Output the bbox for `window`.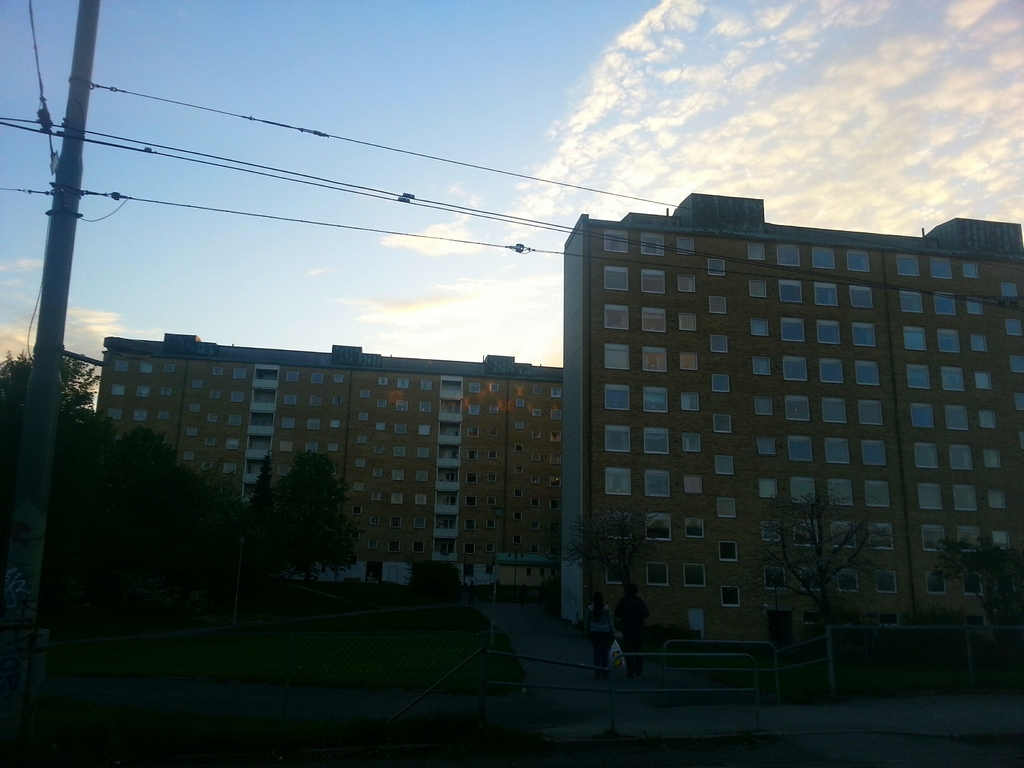
x1=353, y1=460, x2=362, y2=469.
